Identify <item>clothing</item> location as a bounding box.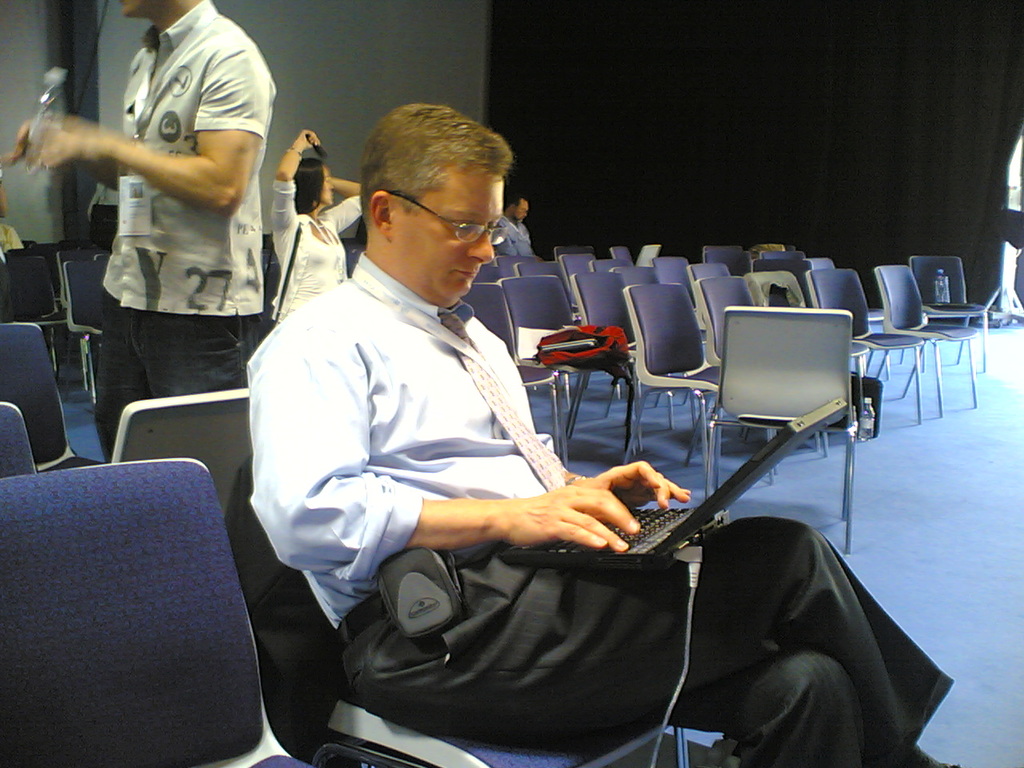
region(265, 173, 362, 334).
